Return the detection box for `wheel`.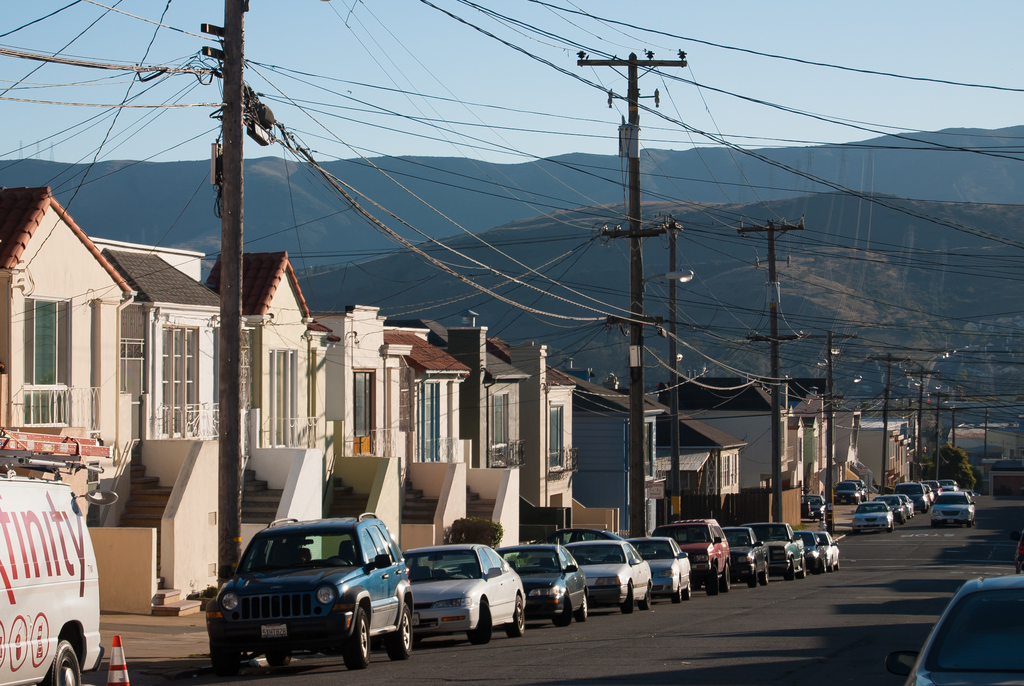
[261,654,294,666].
